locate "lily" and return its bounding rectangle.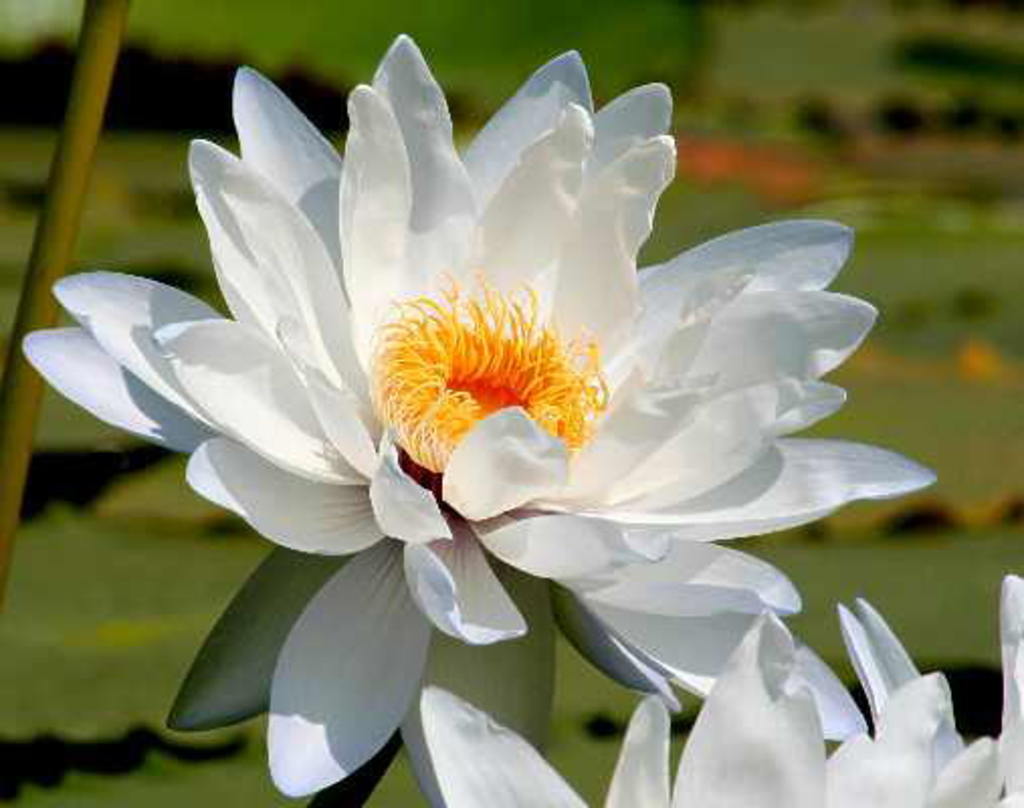
[18,28,937,796].
